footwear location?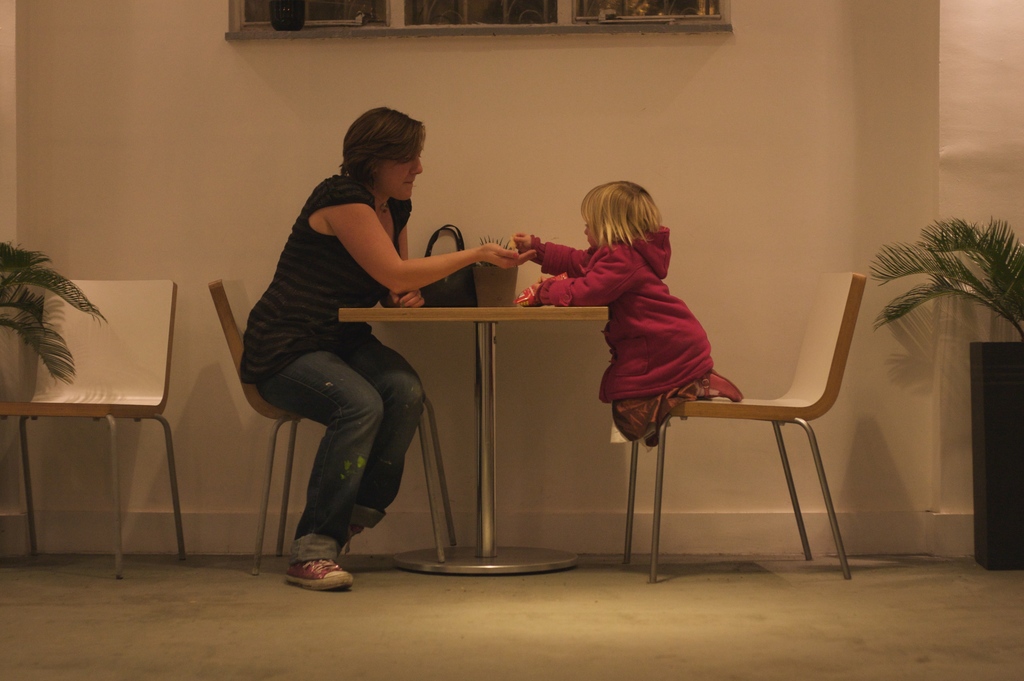
<bbox>287, 556, 355, 593</bbox>
